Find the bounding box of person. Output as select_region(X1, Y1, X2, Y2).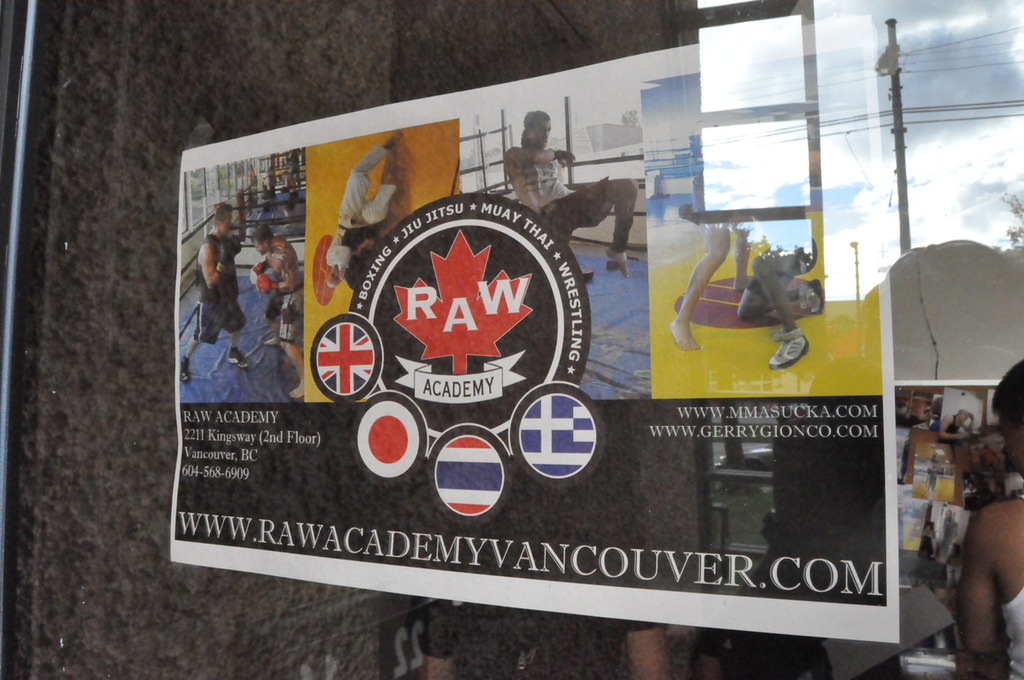
select_region(945, 359, 1023, 679).
